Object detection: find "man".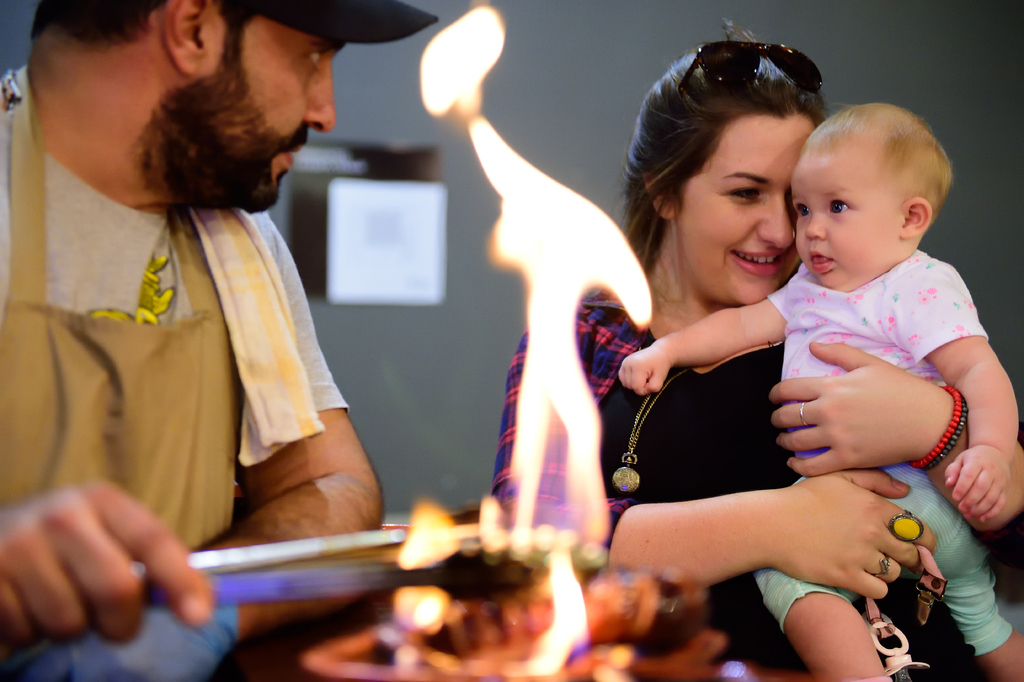
Rect(0, 0, 442, 681).
